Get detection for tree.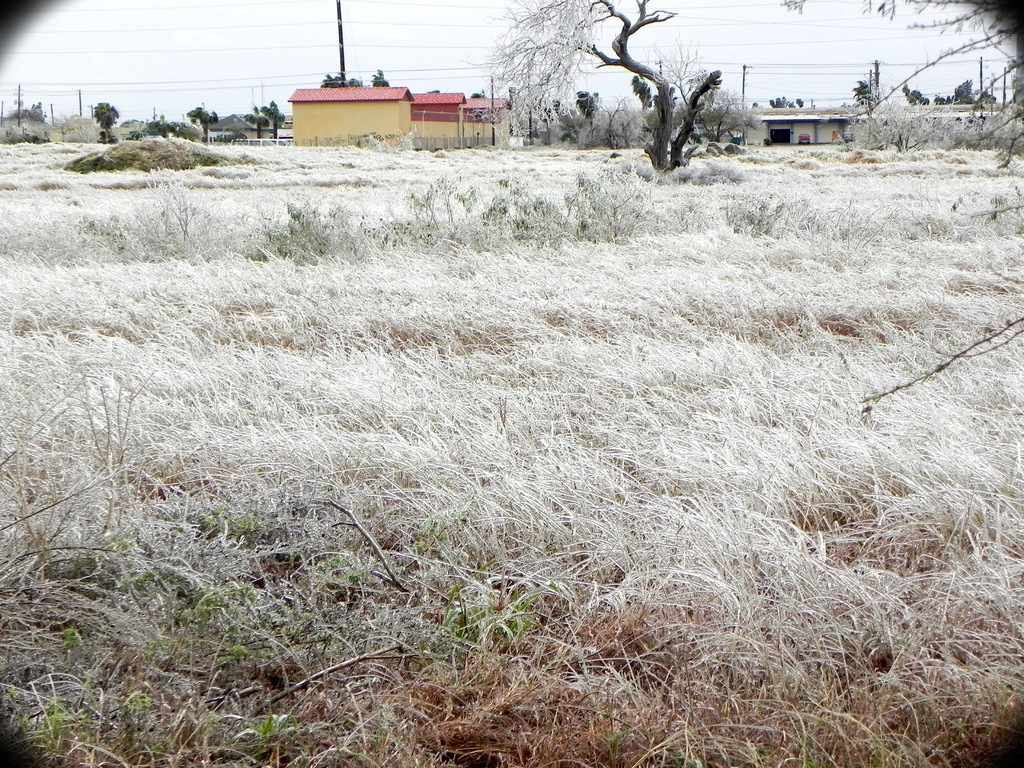
Detection: left=186, top=105, right=225, bottom=138.
